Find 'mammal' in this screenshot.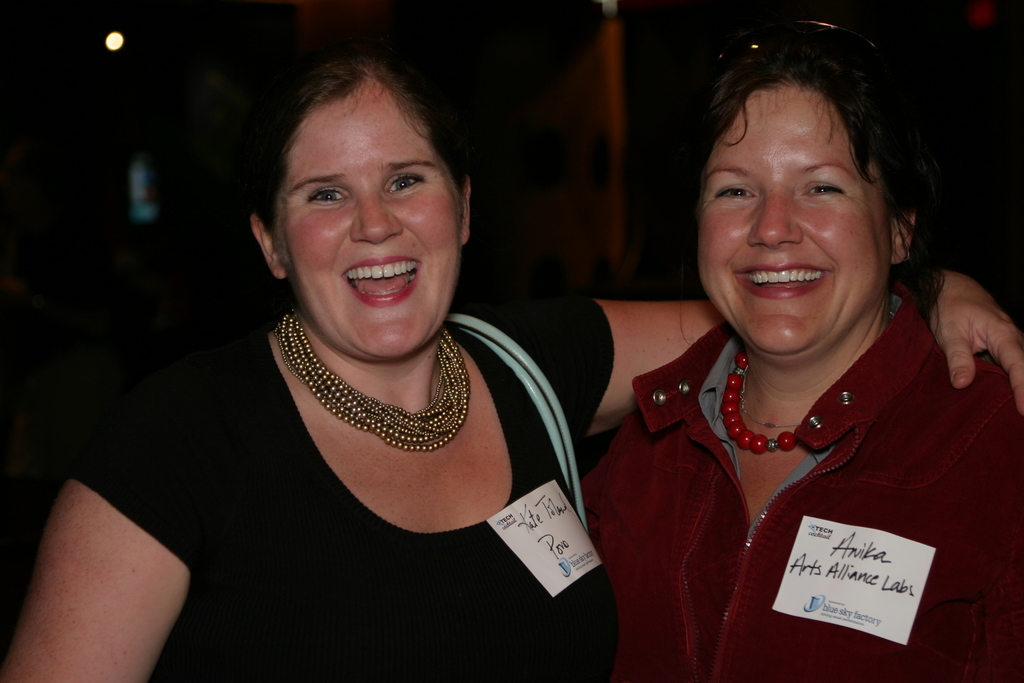
The bounding box for 'mammal' is [x1=579, y1=24, x2=1023, y2=682].
